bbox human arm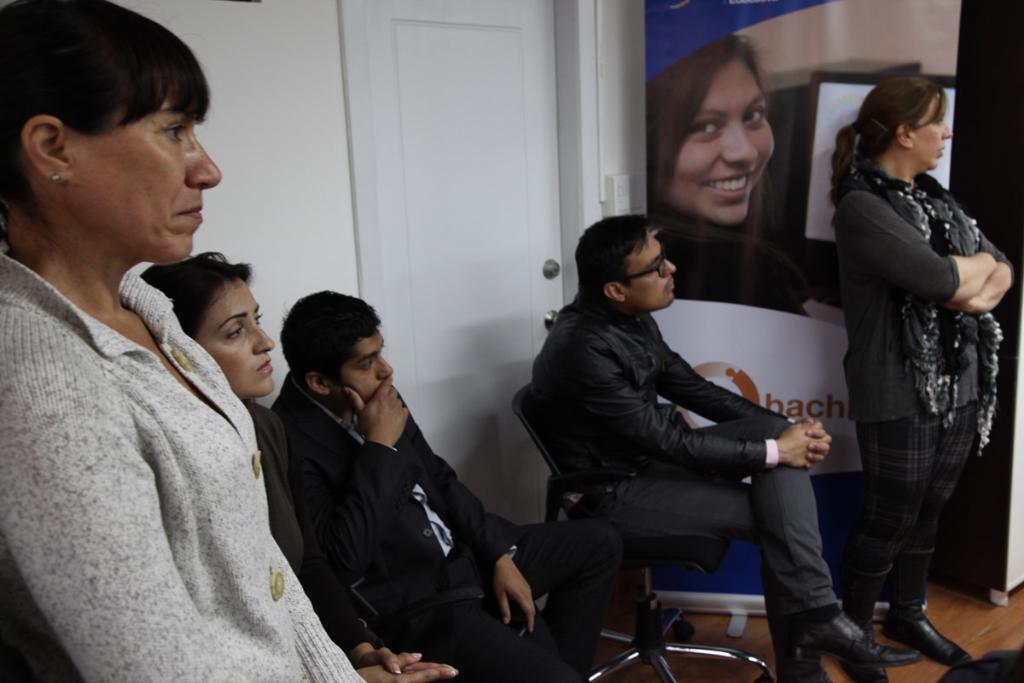
333,584,429,679
